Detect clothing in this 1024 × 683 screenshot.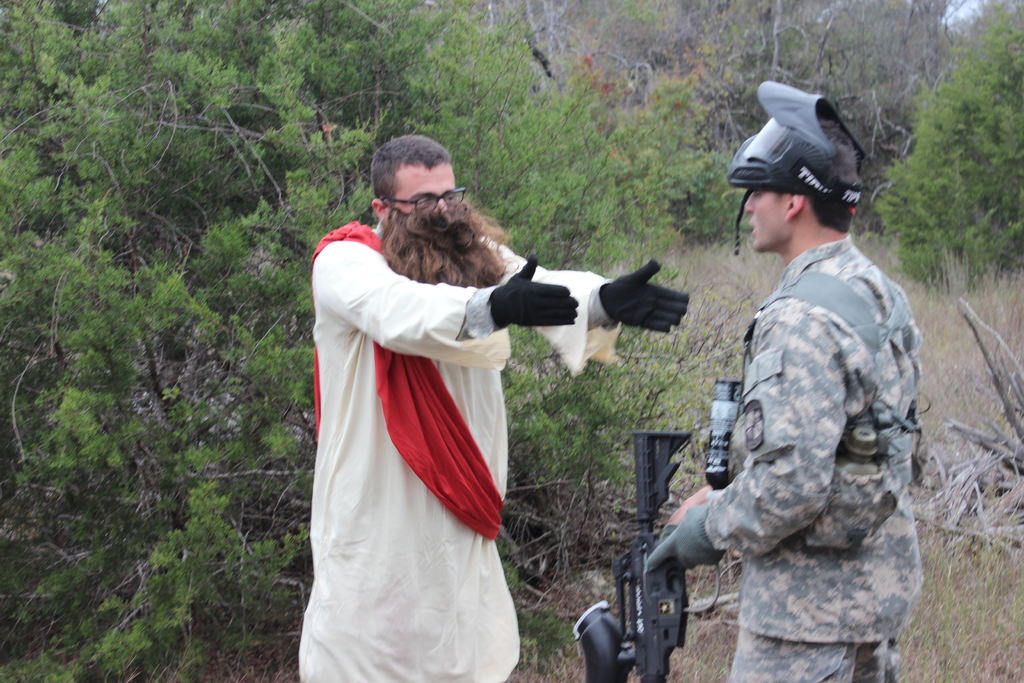
Detection: box=[287, 210, 623, 682].
